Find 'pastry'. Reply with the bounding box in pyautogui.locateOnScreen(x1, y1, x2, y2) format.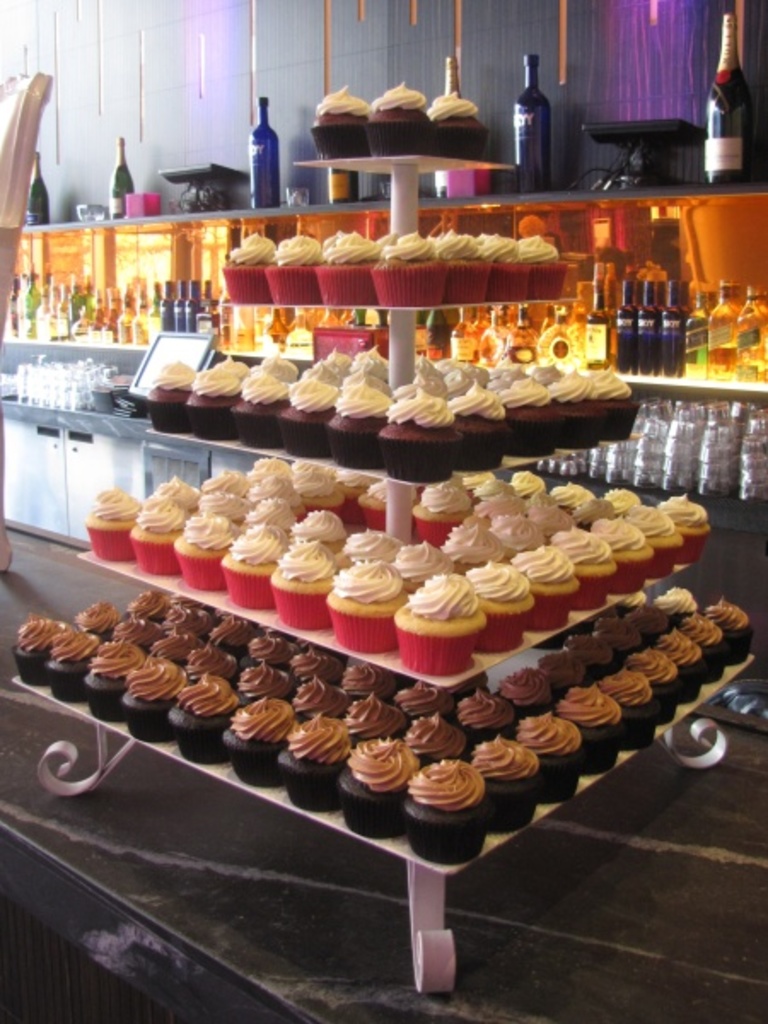
pyautogui.locateOnScreen(345, 522, 410, 556).
